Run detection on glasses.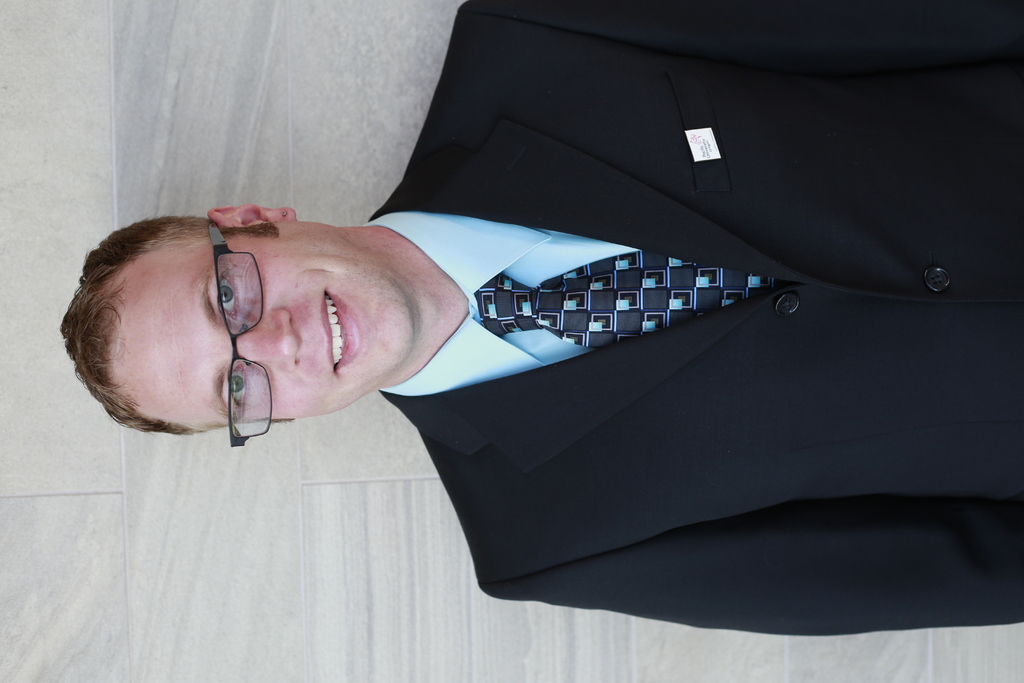
Result: bbox(203, 222, 275, 452).
